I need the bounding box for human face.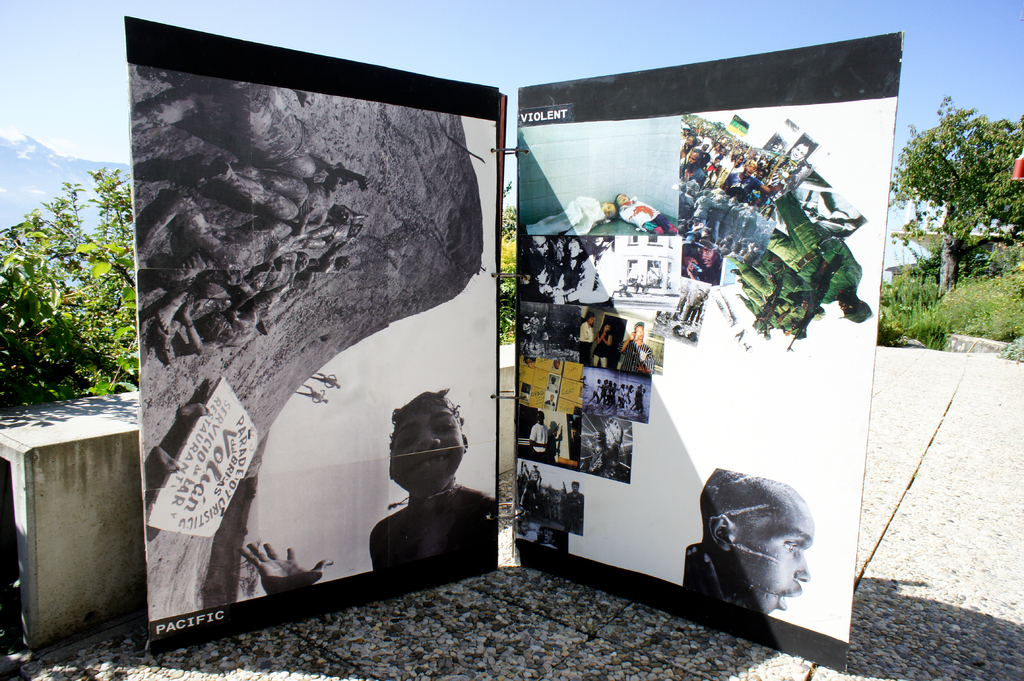
Here it is: (387, 406, 463, 490).
